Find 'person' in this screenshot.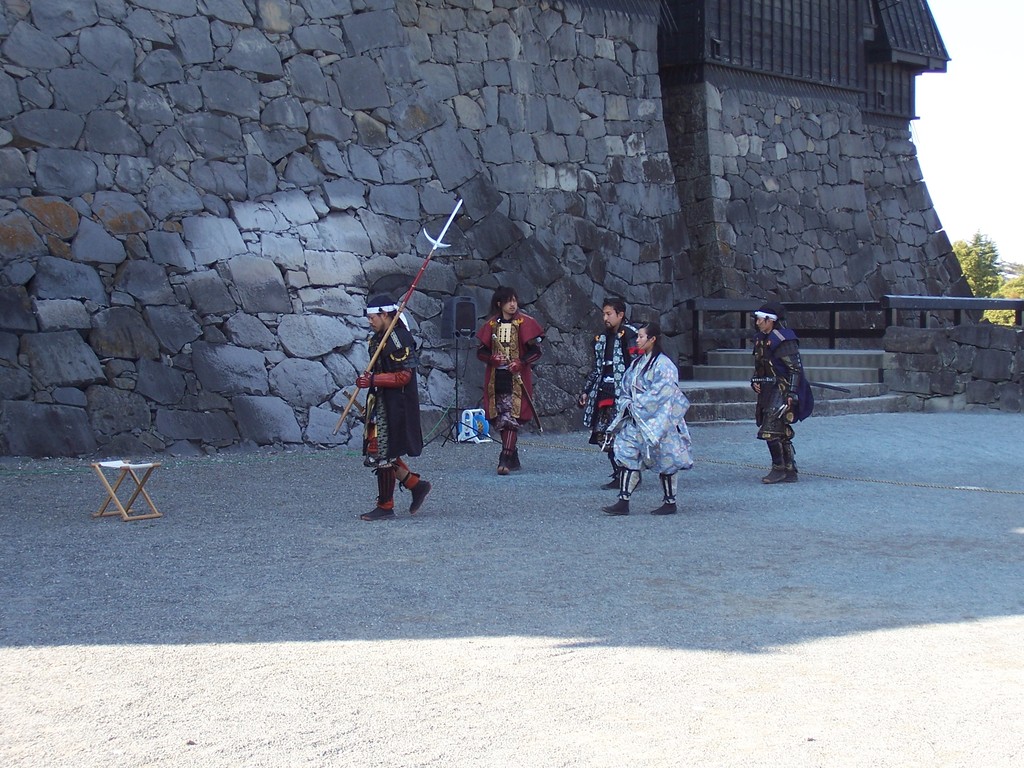
The bounding box for 'person' is bbox(748, 300, 816, 483).
